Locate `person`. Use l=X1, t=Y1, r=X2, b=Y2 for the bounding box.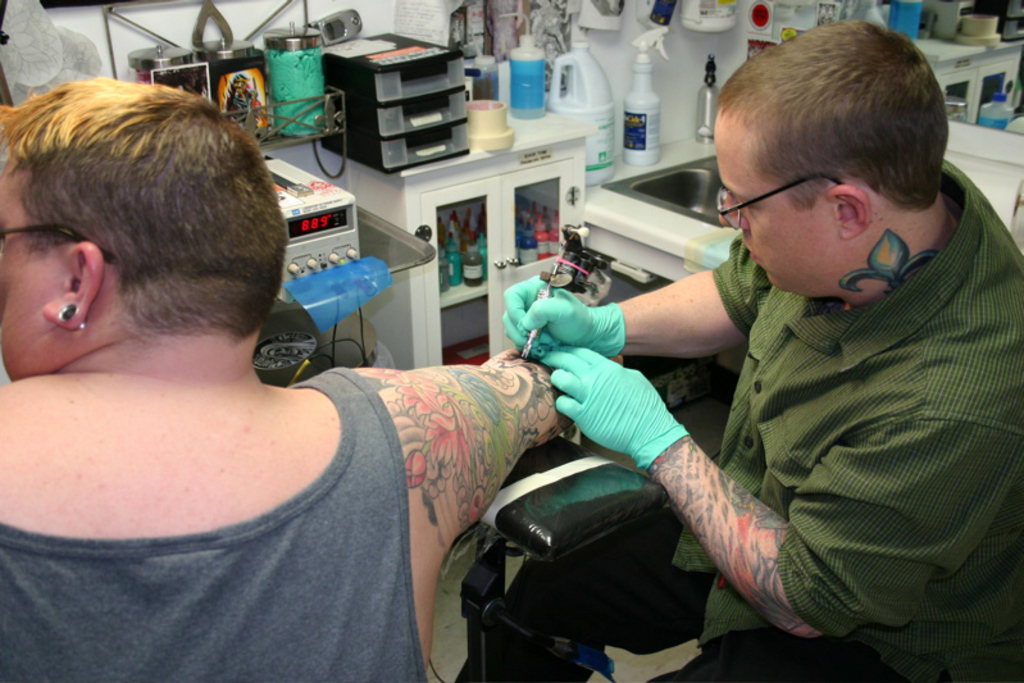
l=454, t=18, r=1023, b=682.
